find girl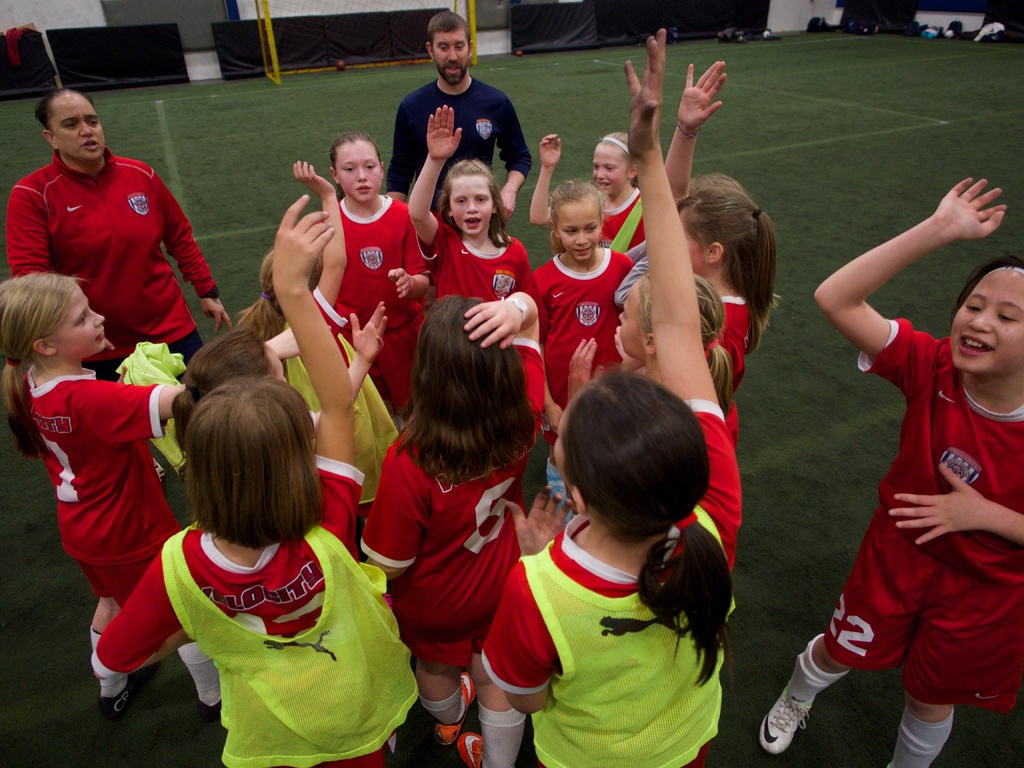
rect(170, 302, 392, 446)
